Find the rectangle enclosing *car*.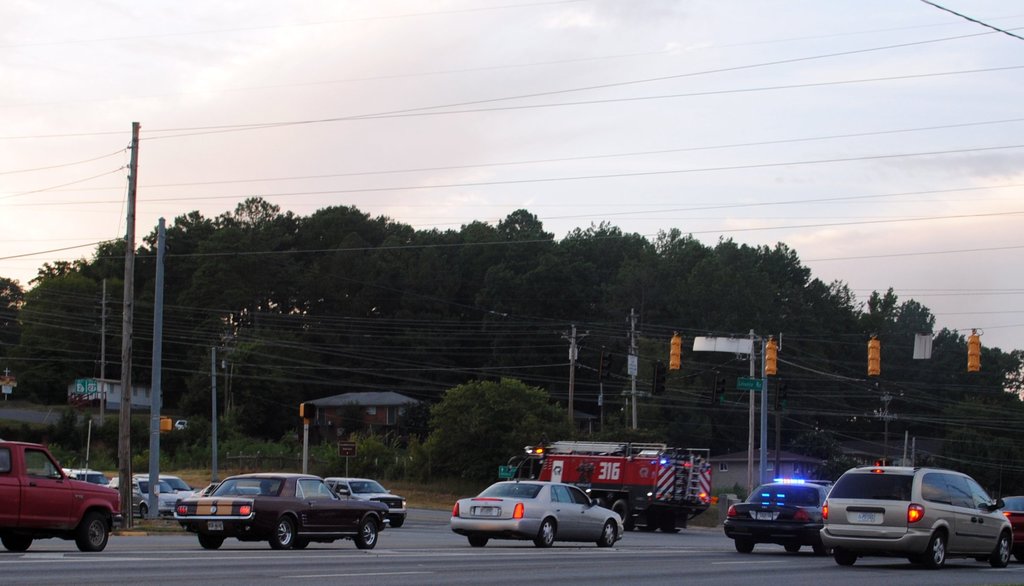
(left=108, top=477, right=179, bottom=517).
